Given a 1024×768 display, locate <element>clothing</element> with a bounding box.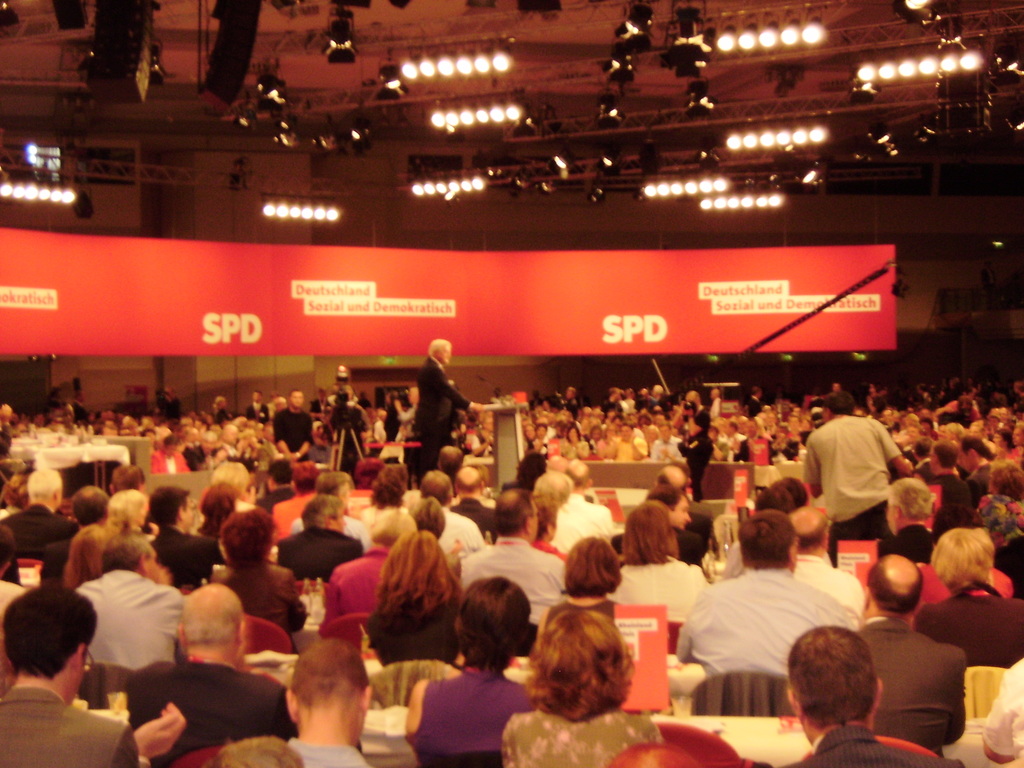
Located: [left=925, top=472, right=972, bottom=518].
